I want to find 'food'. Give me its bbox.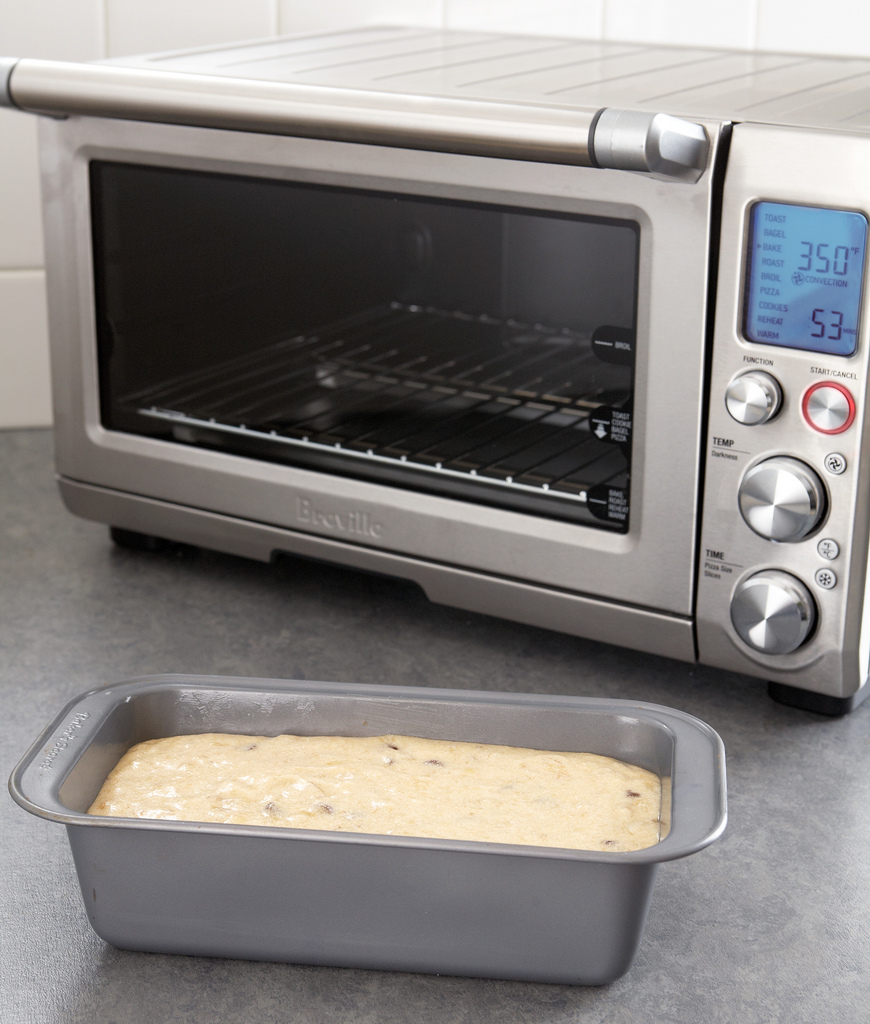
<region>70, 680, 707, 931</region>.
